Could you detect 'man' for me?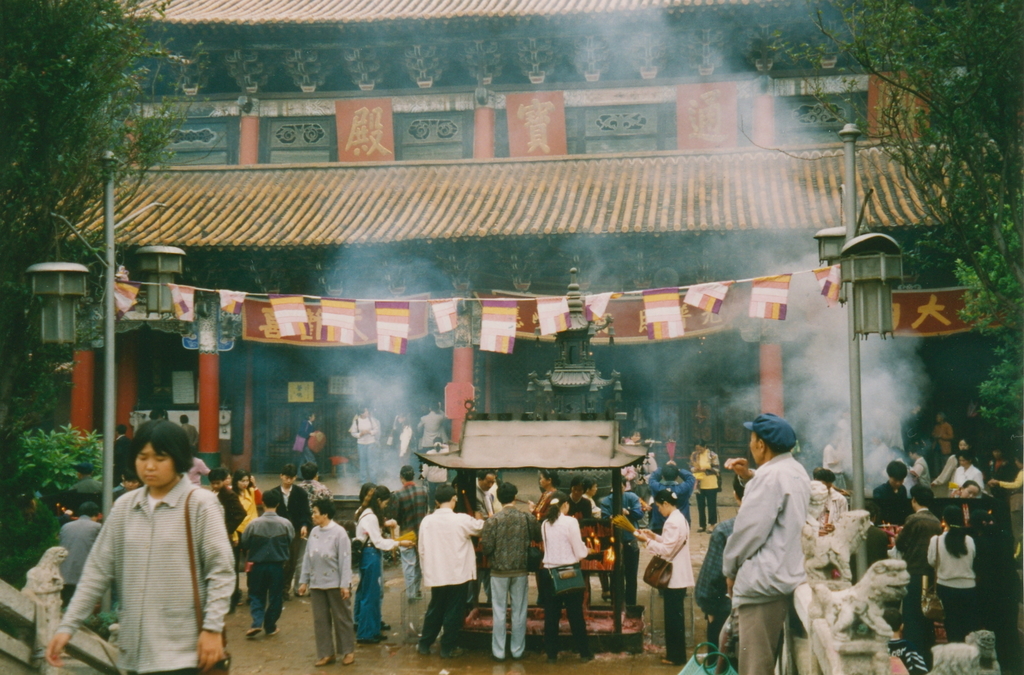
Detection result: [x1=272, y1=468, x2=307, y2=592].
